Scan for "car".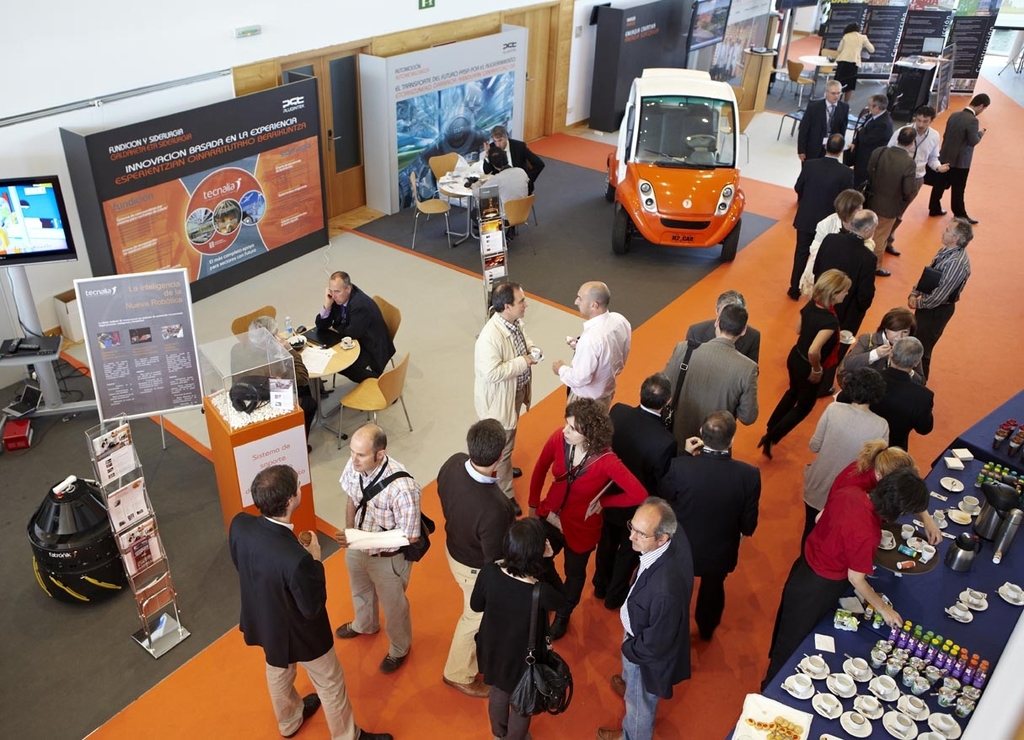
Scan result: {"left": 606, "top": 83, "right": 755, "bottom": 256}.
